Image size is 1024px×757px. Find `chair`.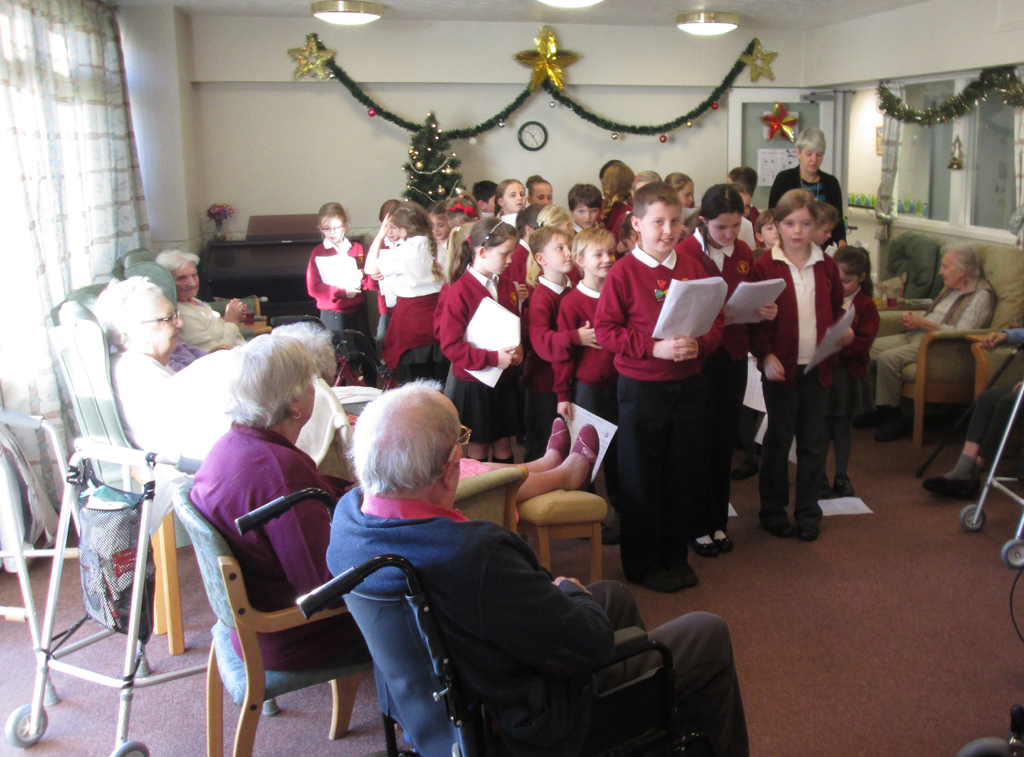
<bbox>863, 230, 943, 343</bbox>.
